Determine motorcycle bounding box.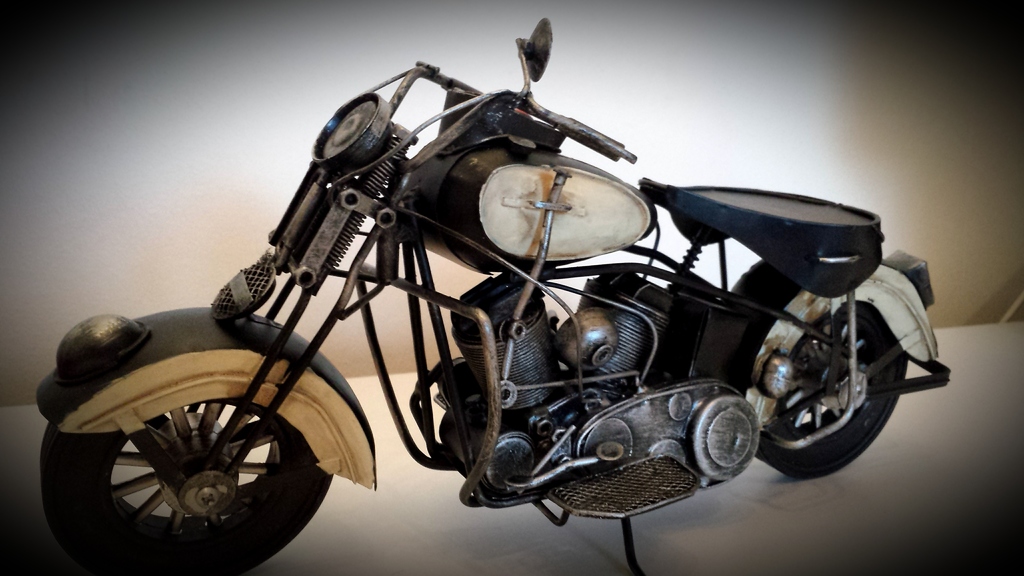
Determined: [x1=29, y1=14, x2=950, y2=570].
